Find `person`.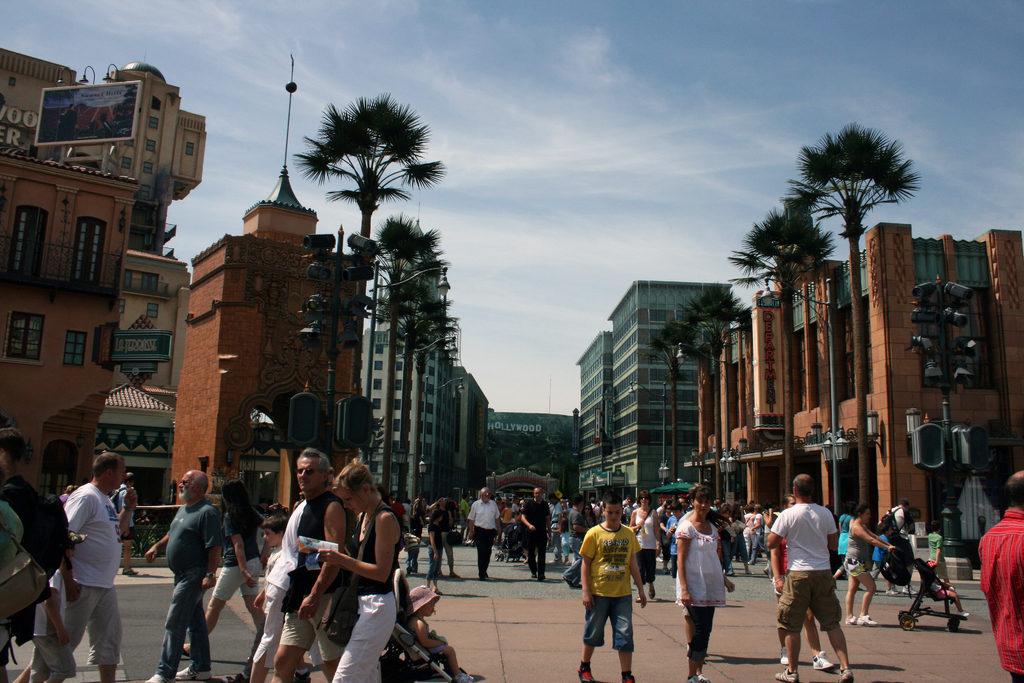
select_region(931, 522, 950, 591).
